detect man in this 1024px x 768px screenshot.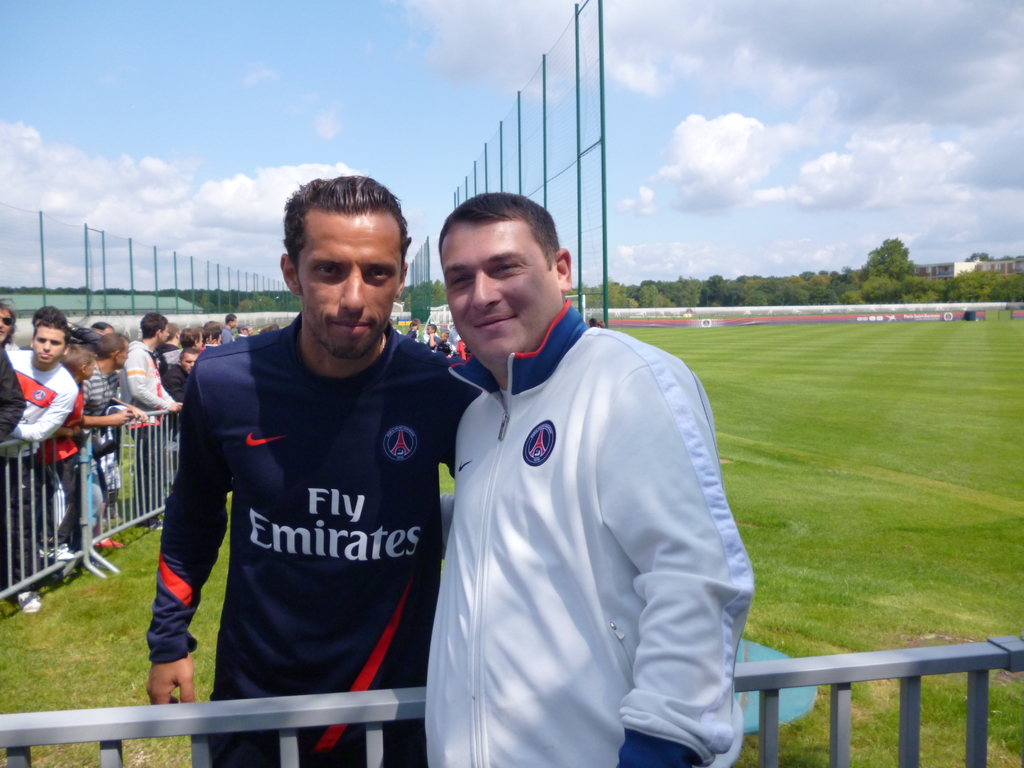
Detection: bbox=[0, 301, 15, 353].
